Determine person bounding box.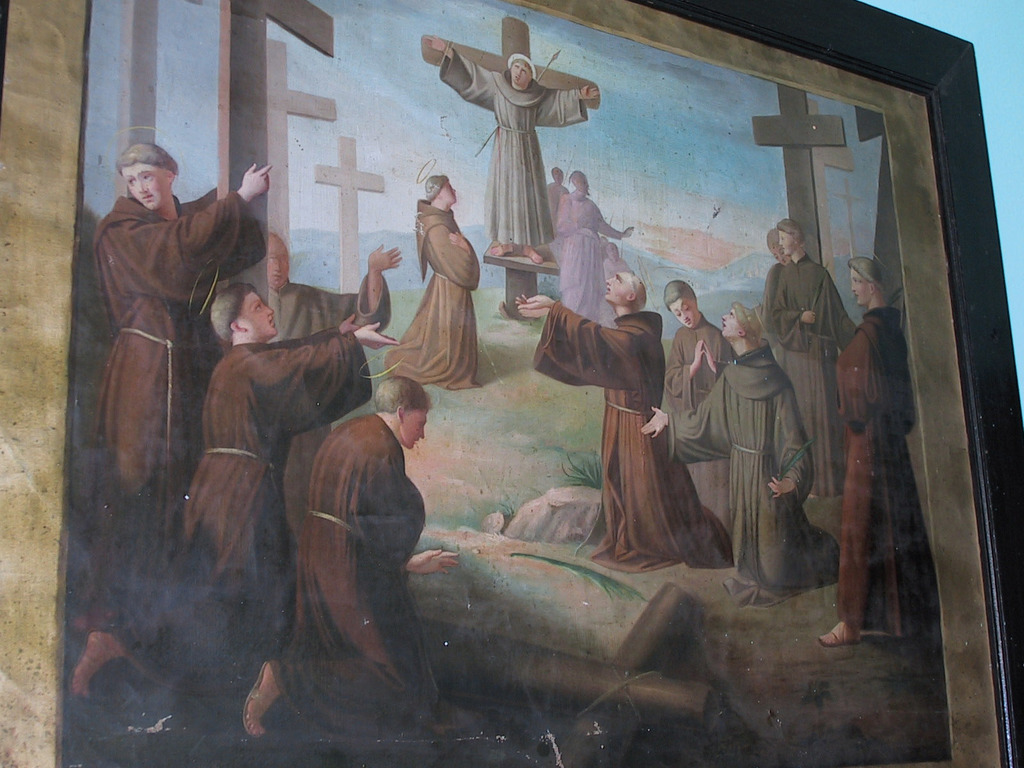
Determined: crop(510, 268, 721, 570).
